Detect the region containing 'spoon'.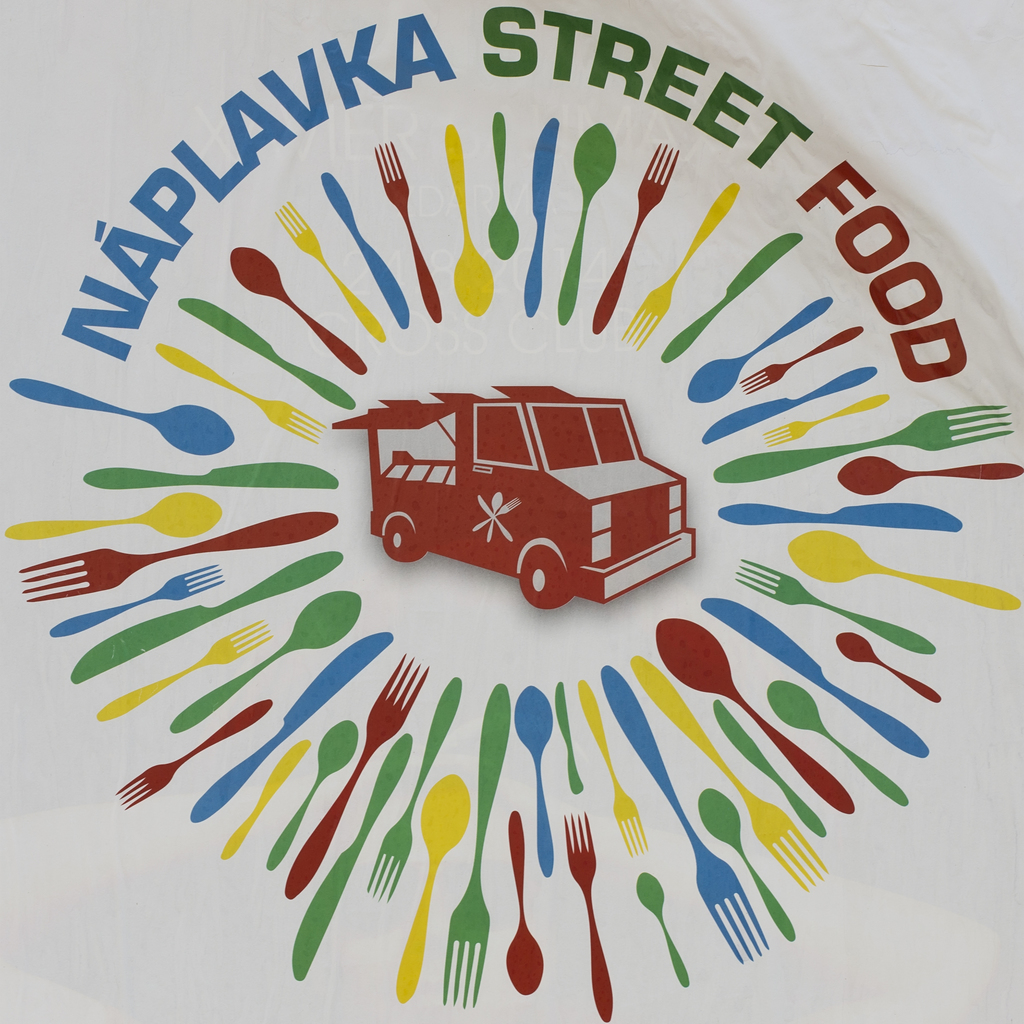
Rect(835, 632, 941, 707).
